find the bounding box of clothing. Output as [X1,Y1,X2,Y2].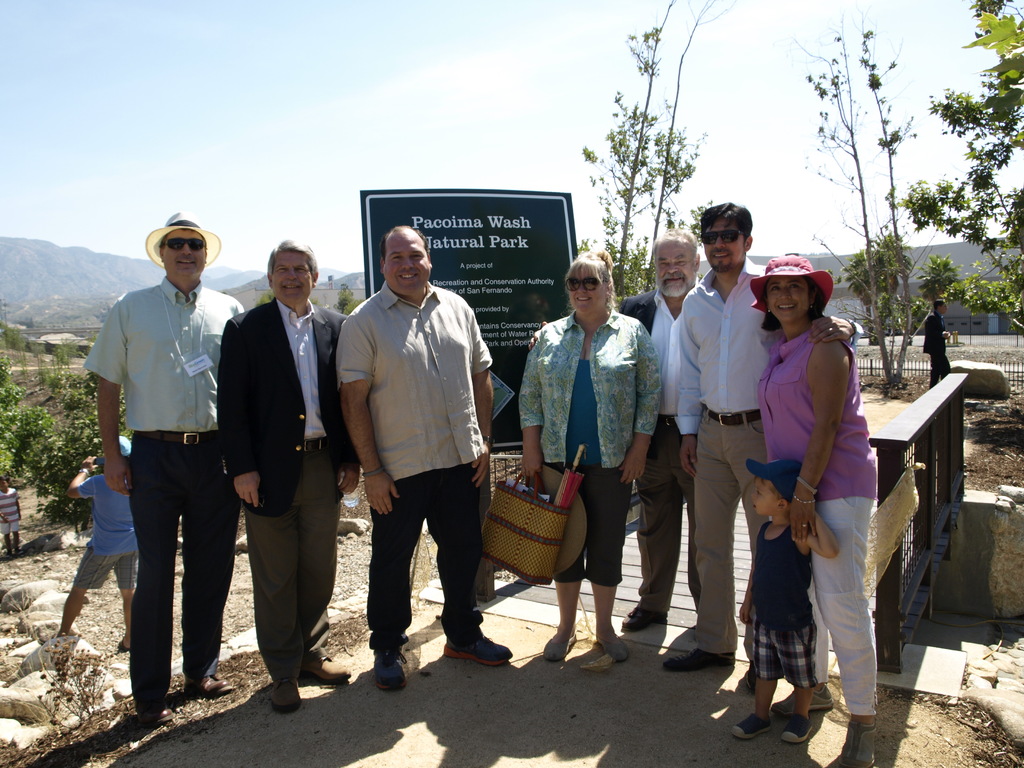
[0,486,19,533].
